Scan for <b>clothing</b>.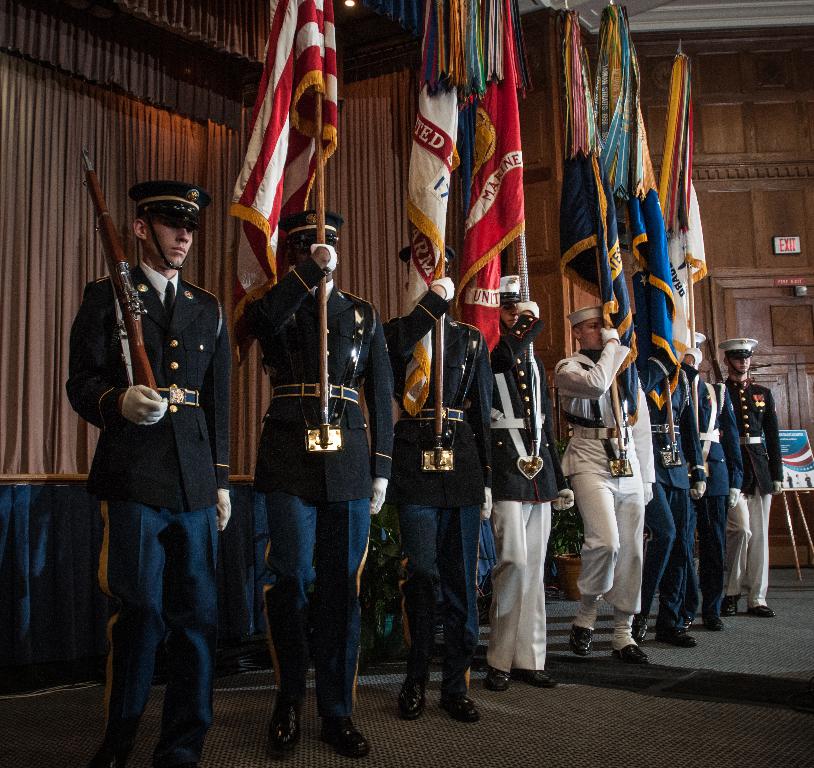
Scan result: [248, 254, 394, 719].
